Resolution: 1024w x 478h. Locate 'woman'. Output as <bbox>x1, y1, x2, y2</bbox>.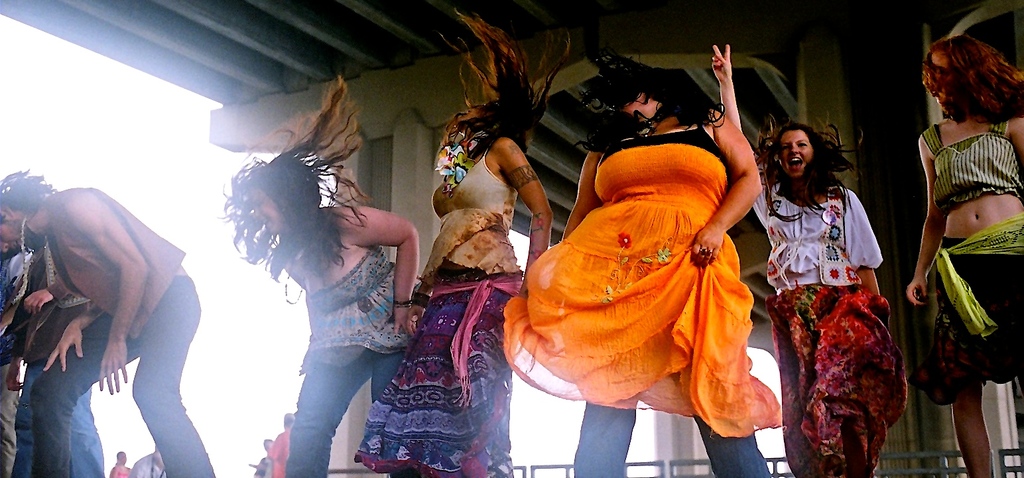
<bbox>498, 39, 783, 477</bbox>.
